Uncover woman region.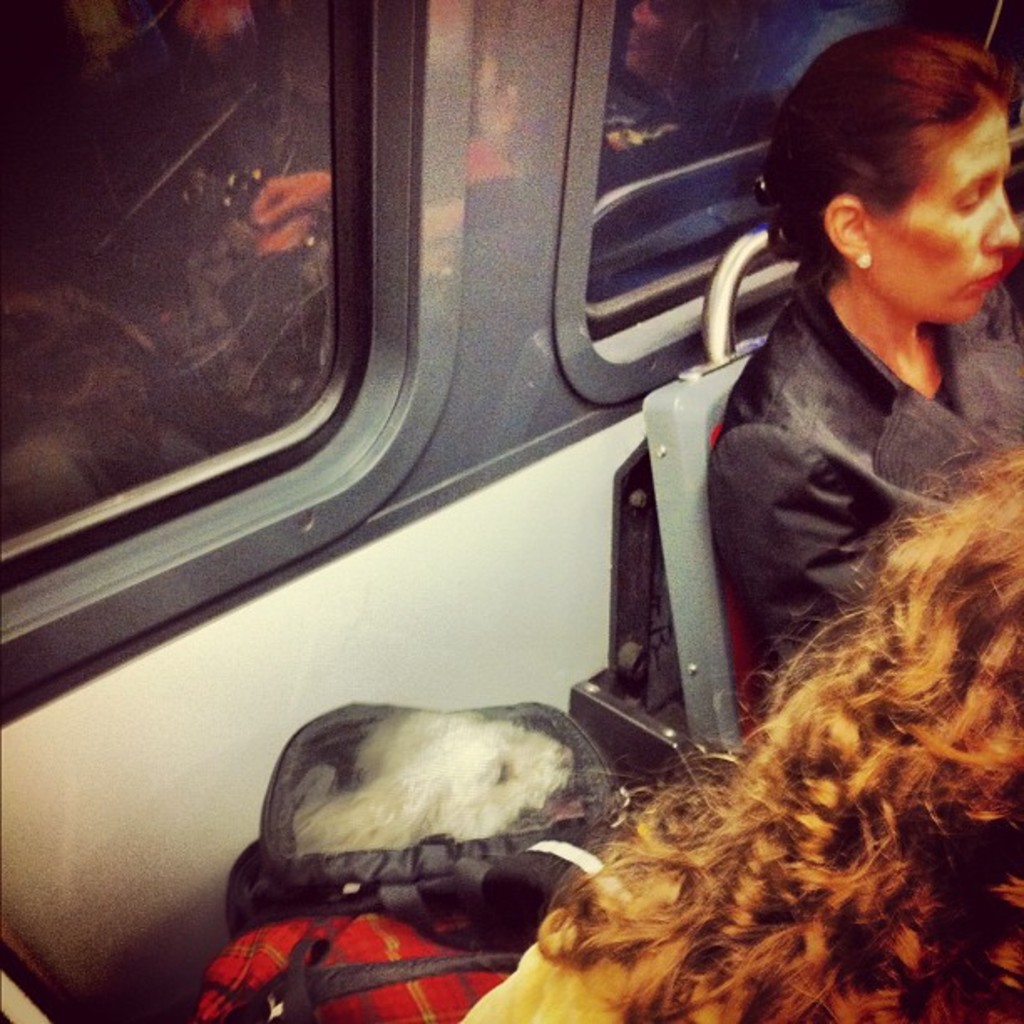
Uncovered: <bbox>694, 13, 1022, 711</bbox>.
